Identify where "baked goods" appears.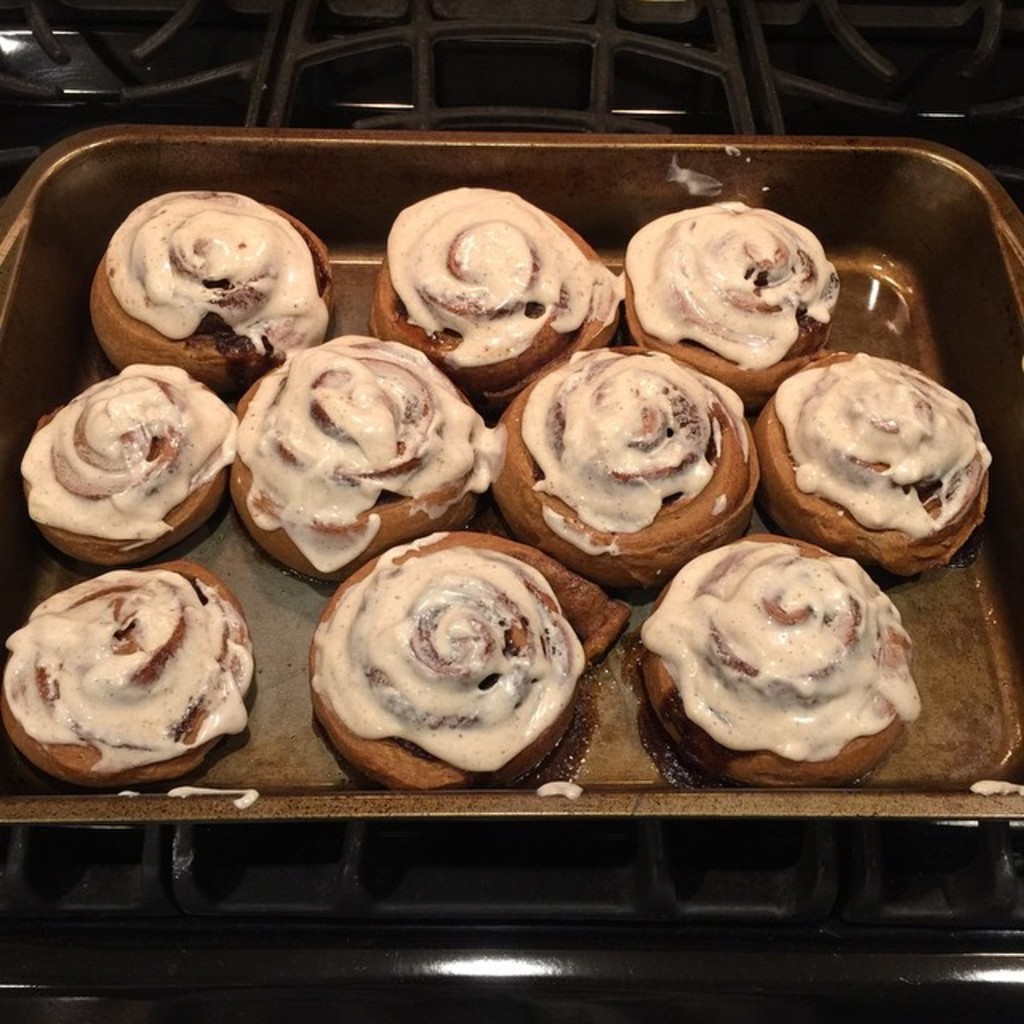
Appears at [488, 346, 762, 586].
